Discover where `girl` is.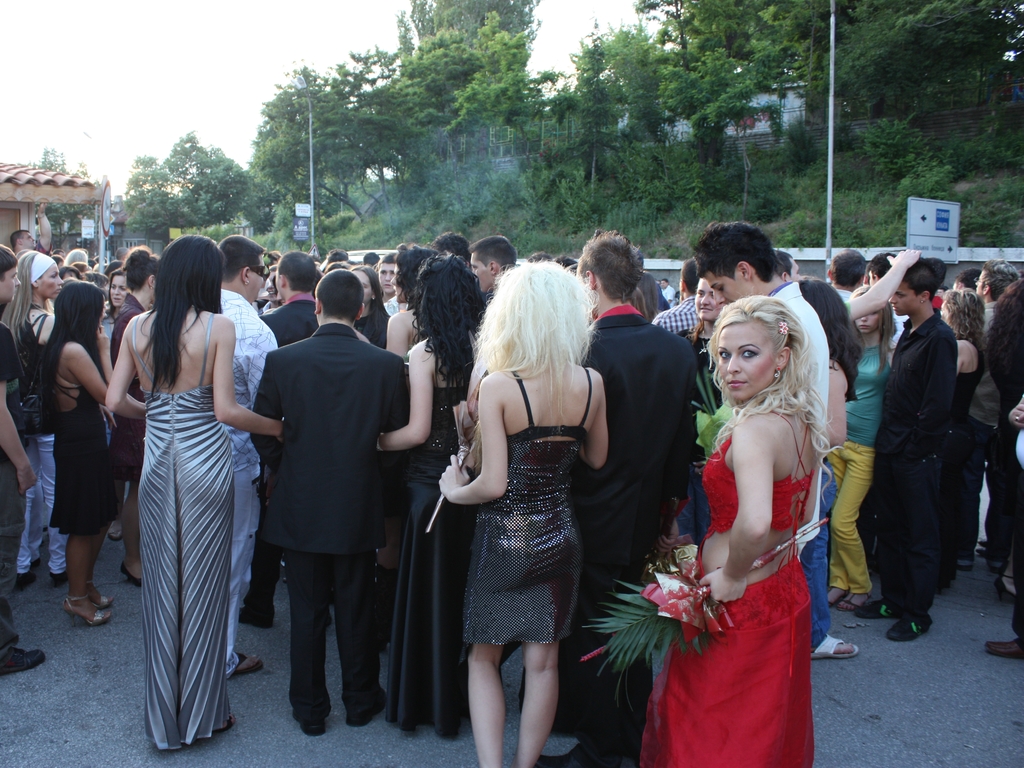
Discovered at select_region(108, 264, 128, 311).
